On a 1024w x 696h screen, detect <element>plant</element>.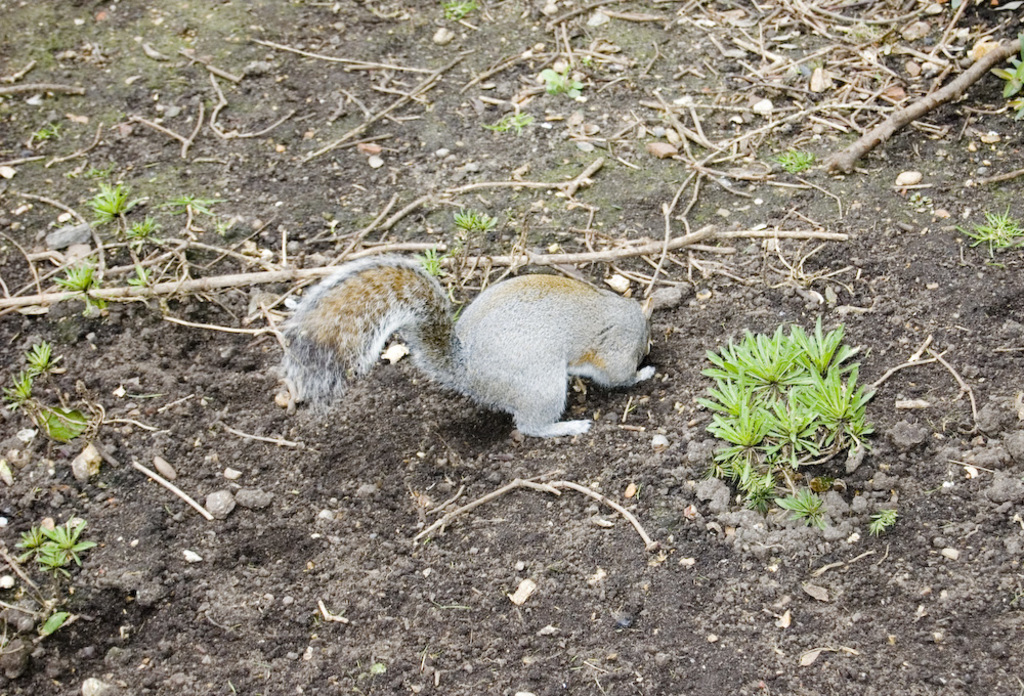
detection(26, 338, 67, 409).
